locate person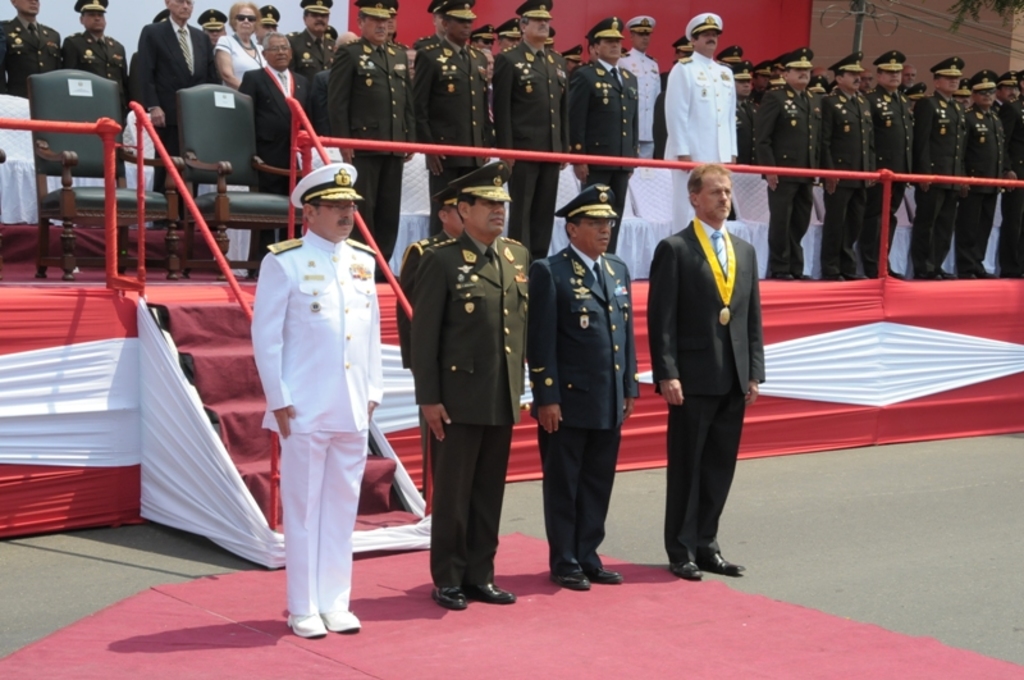
bbox=(134, 0, 219, 187)
